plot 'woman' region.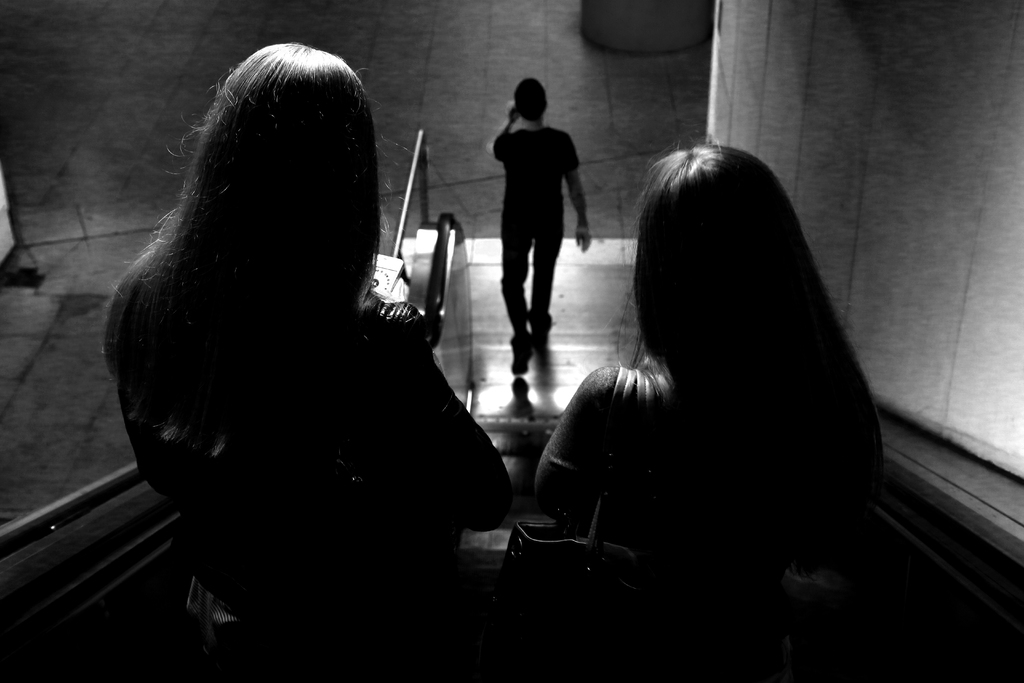
Plotted at 511 101 879 665.
